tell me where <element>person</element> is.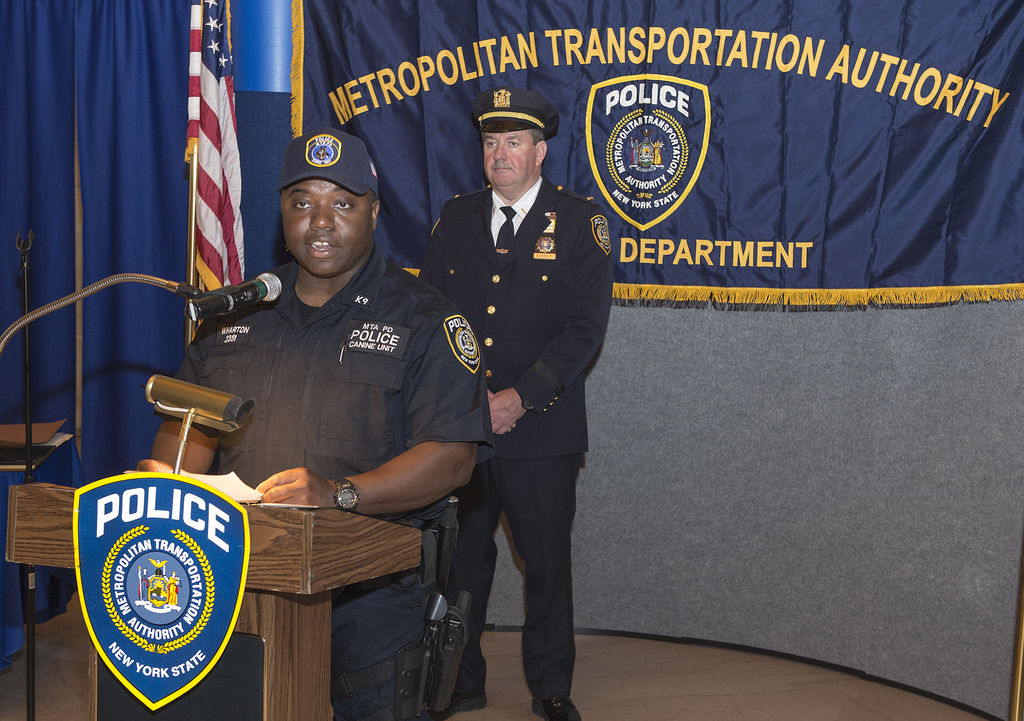
<element>person</element> is at left=173, top=116, right=470, bottom=662.
